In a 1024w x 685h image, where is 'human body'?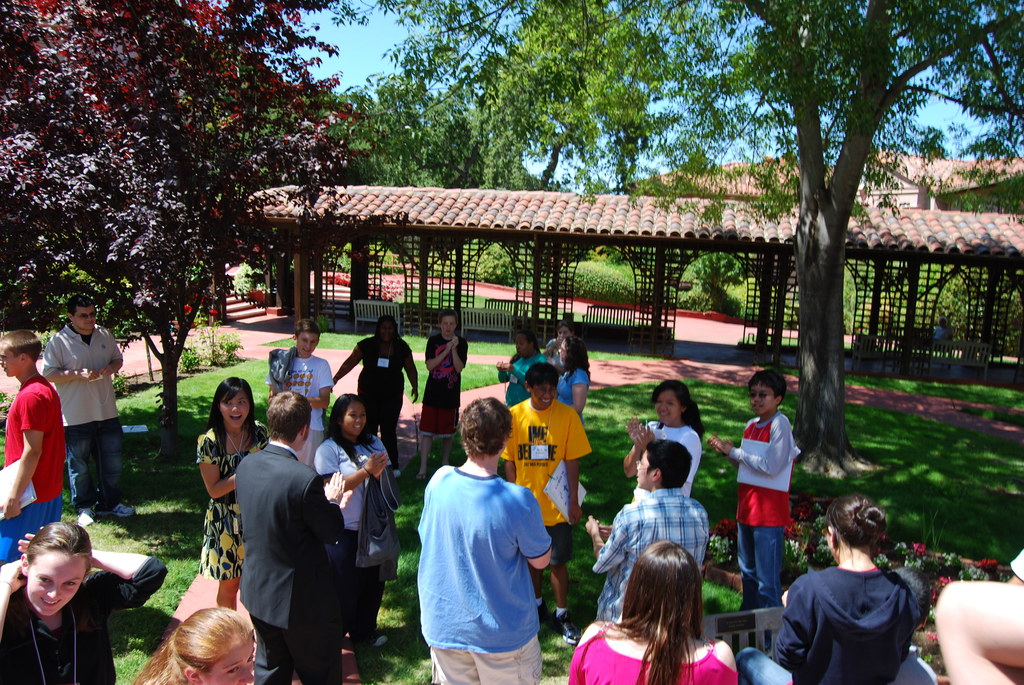
<region>320, 394, 397, 684</region>.
